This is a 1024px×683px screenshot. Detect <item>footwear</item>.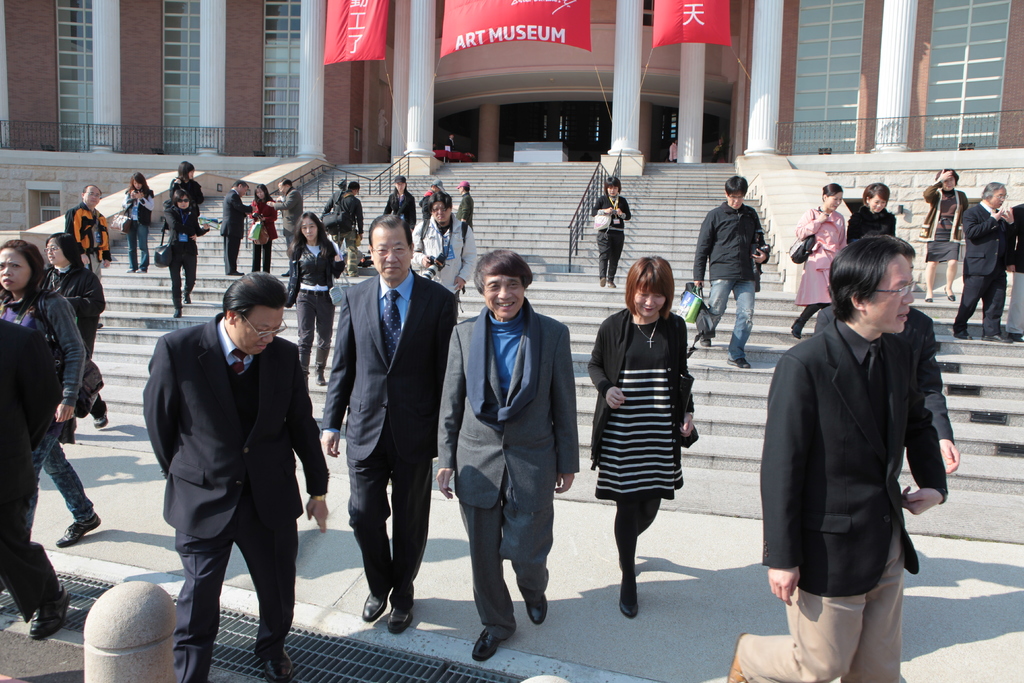
(x1=231, y1=265, x2=248, y2=276).
